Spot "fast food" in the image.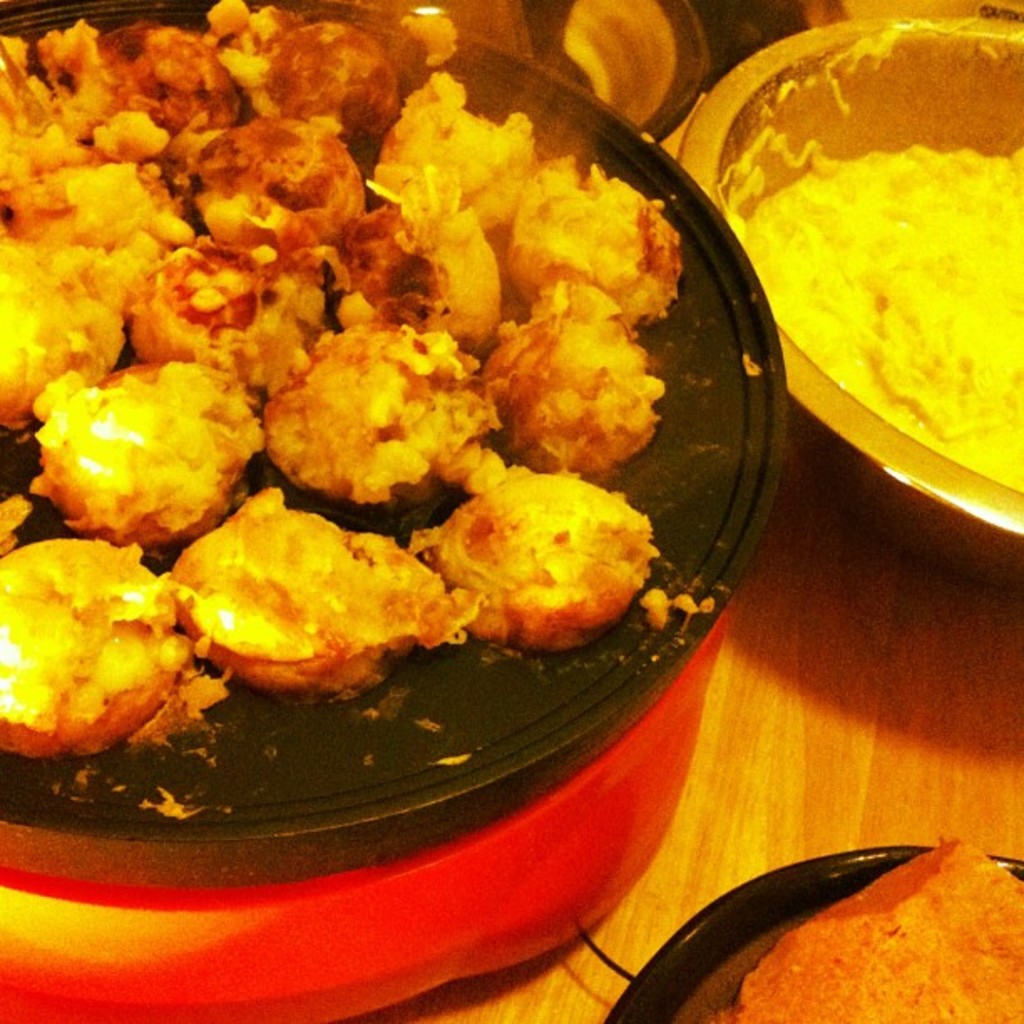
"fast food" found at x1=10 y1=147 x2=192 y2=264.
